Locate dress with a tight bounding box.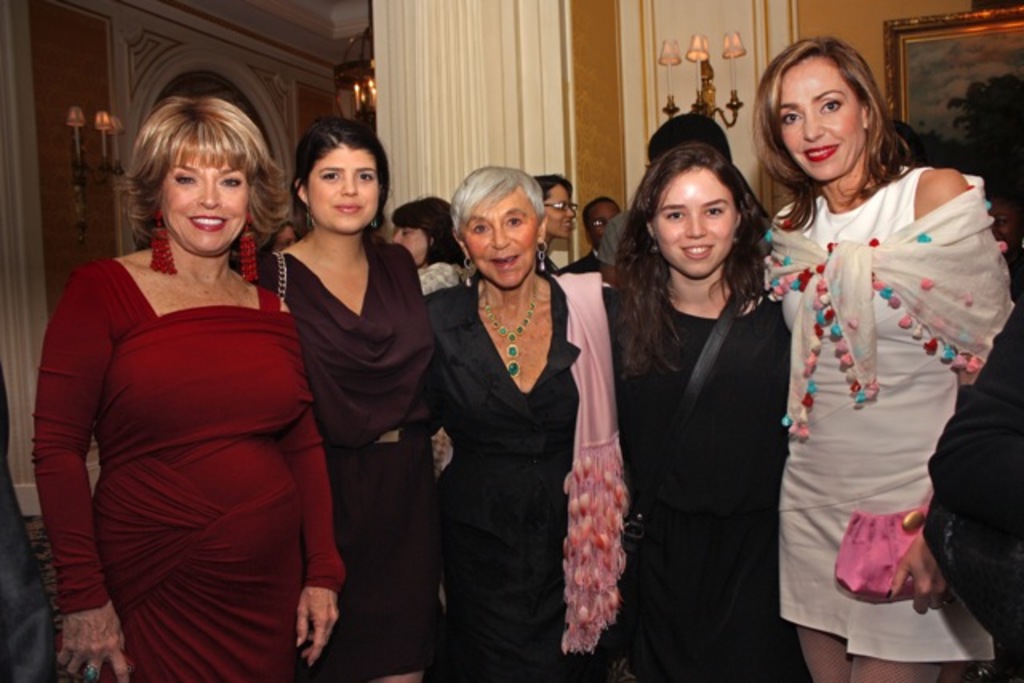
Rect(600, 282, 811, 681).
